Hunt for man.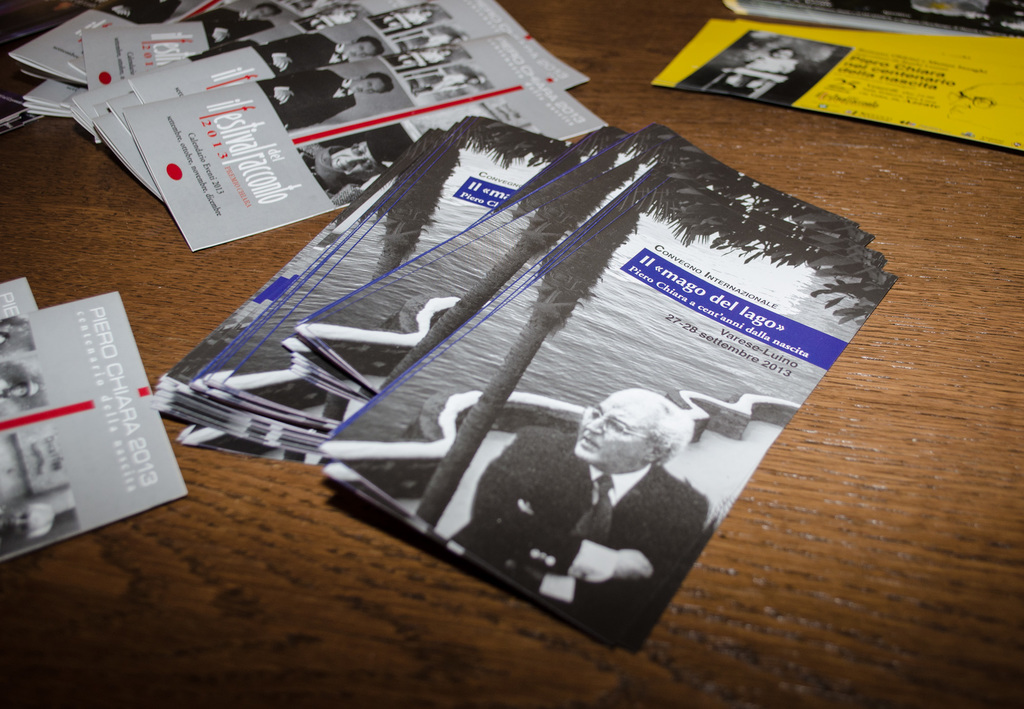
Hunted down at 262 70 396 129.
